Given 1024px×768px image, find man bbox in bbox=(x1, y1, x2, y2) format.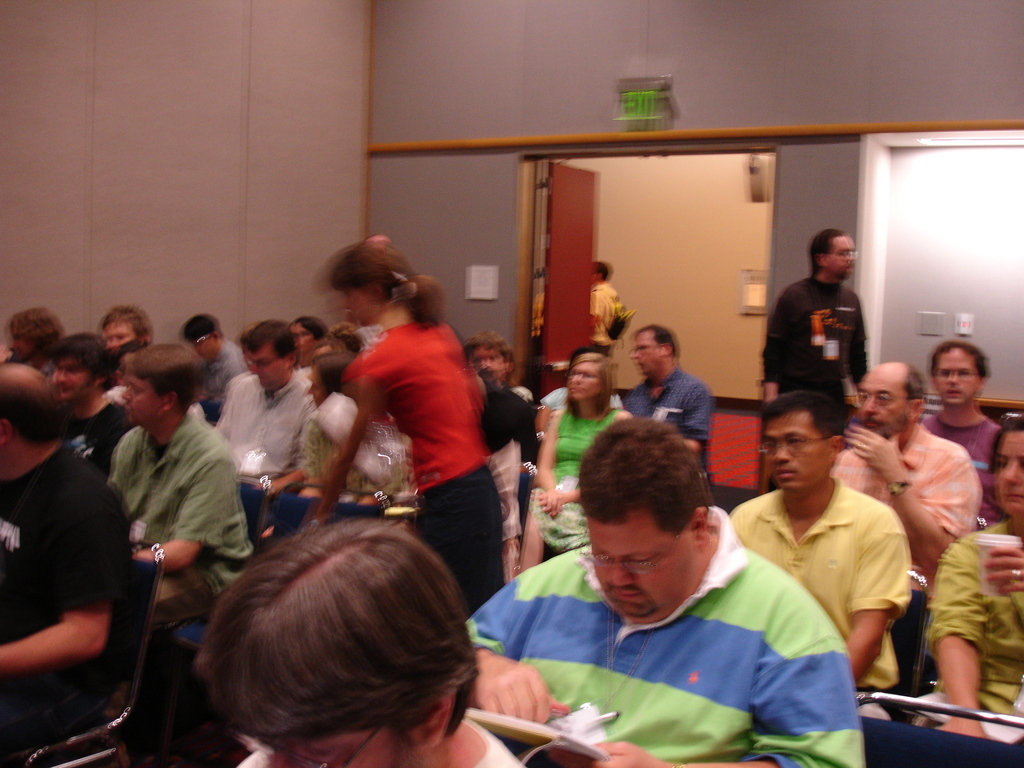
bbox=(484, 328, 541, 420).
